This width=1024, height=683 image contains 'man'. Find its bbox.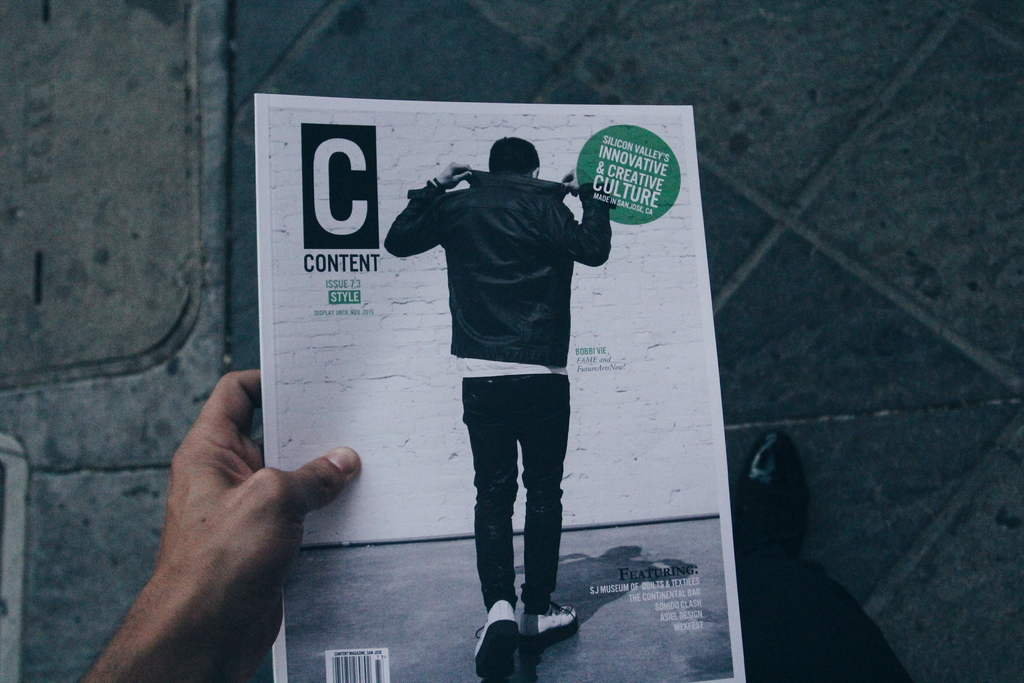
x1=387, y1=119, x2=612, y2=661.
